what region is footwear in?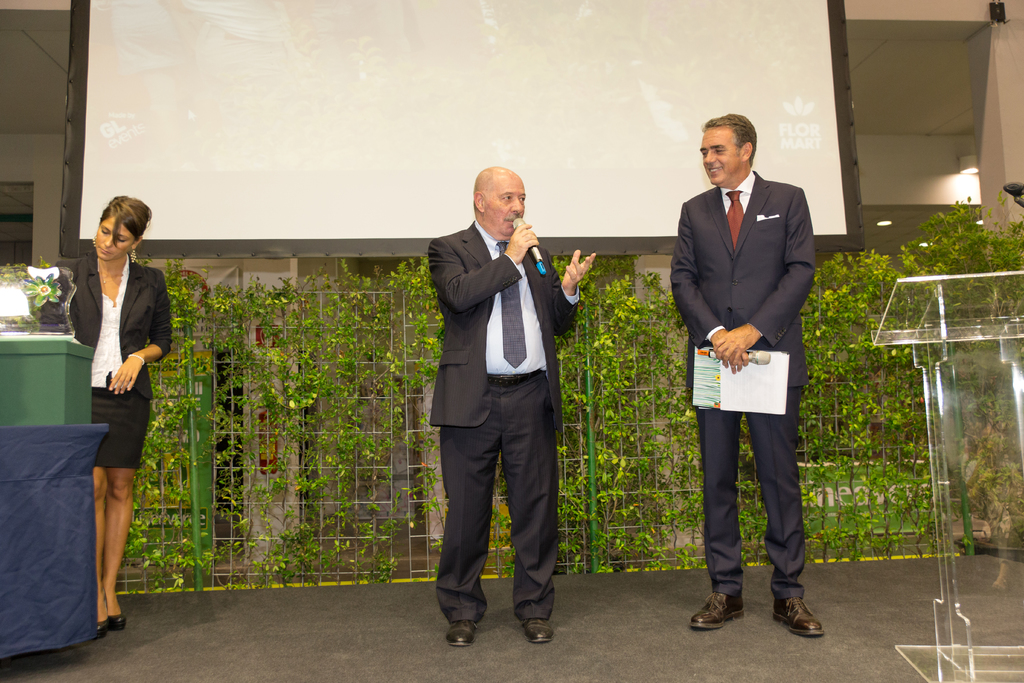
Rect(513, 618, 559, 647).
